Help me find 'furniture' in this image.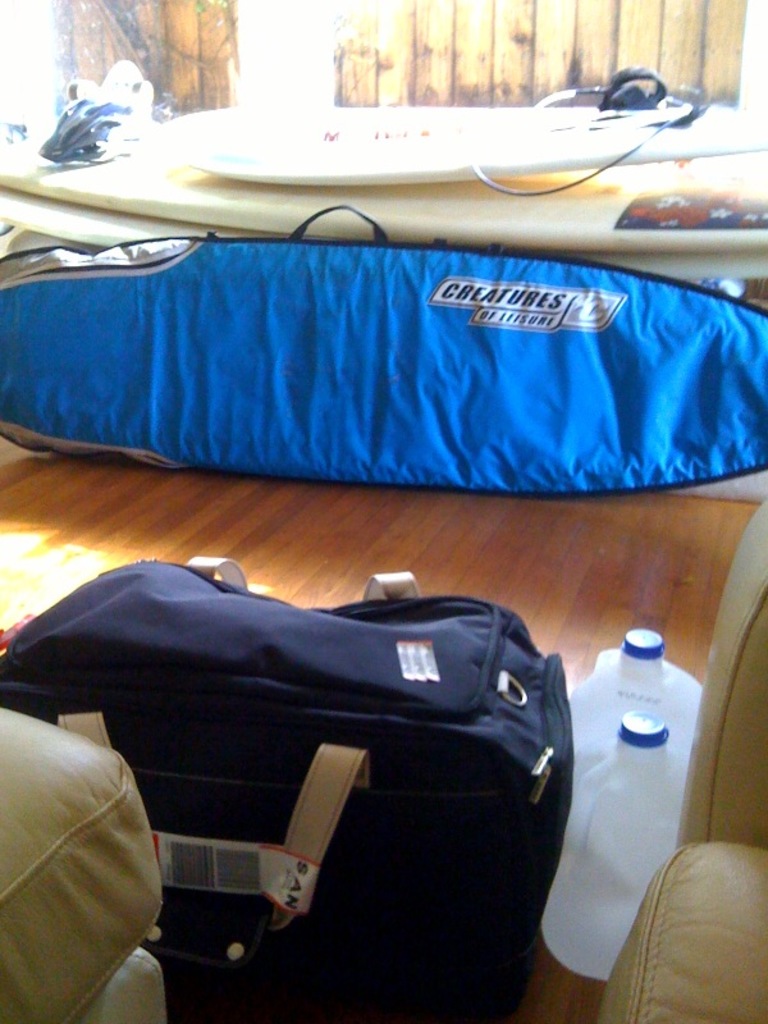
Found it: x1=593 y1=499 x2=767 y2=1023.
